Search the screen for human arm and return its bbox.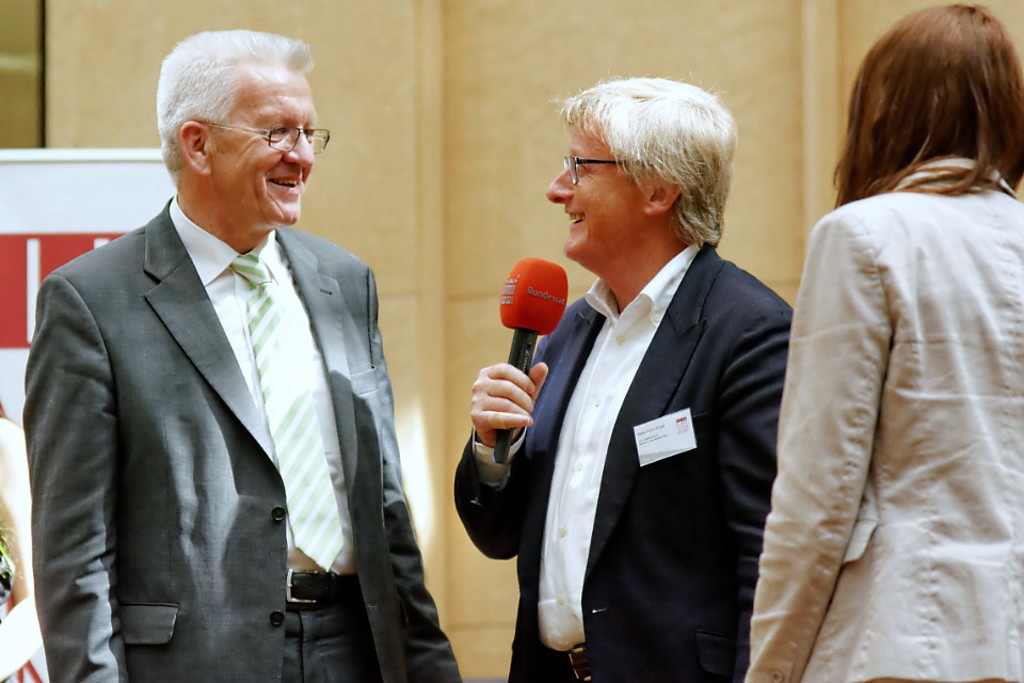
Found: bbox(0, 417, 43, 678).
